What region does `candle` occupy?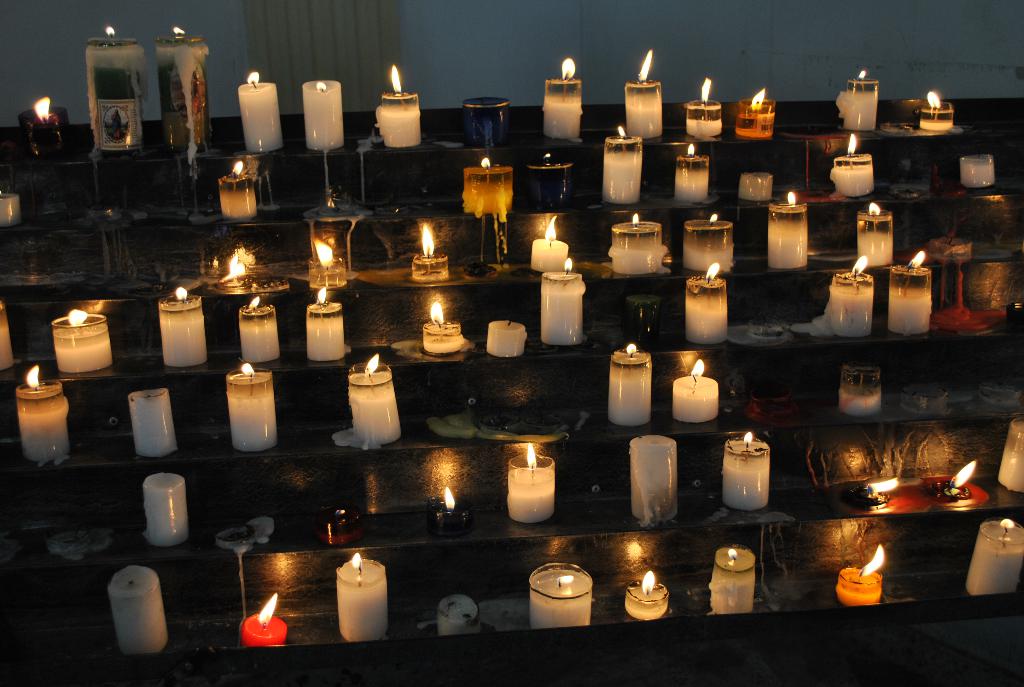
307/292/349/349.
